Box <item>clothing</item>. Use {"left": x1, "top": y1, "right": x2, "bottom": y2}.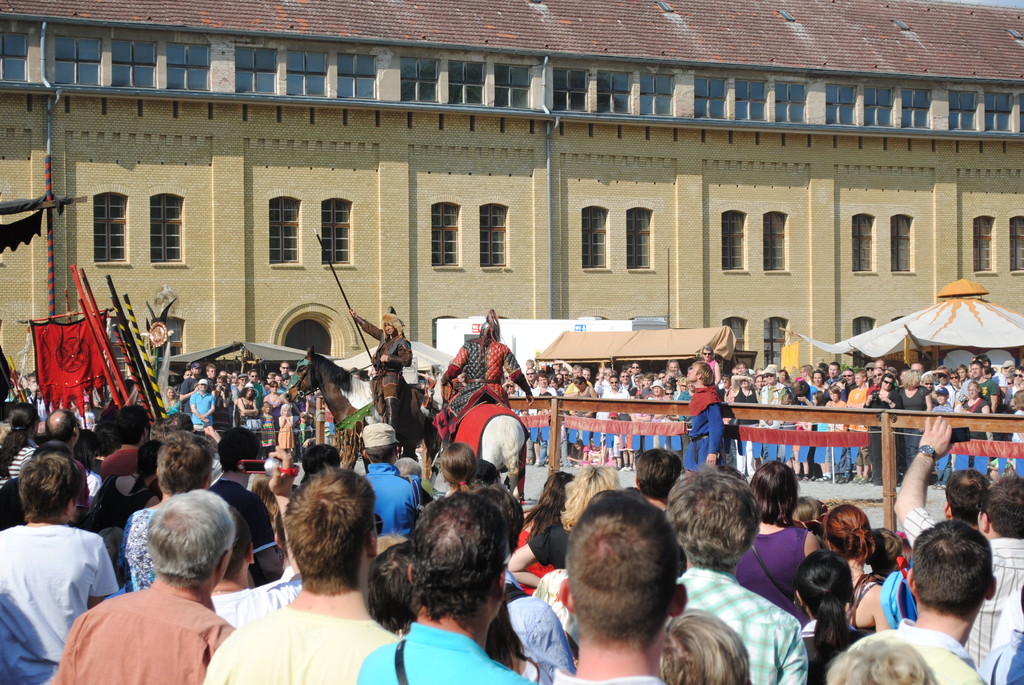
{"left": 729, "top": 521, "right": 810, "bottom": 605}.
